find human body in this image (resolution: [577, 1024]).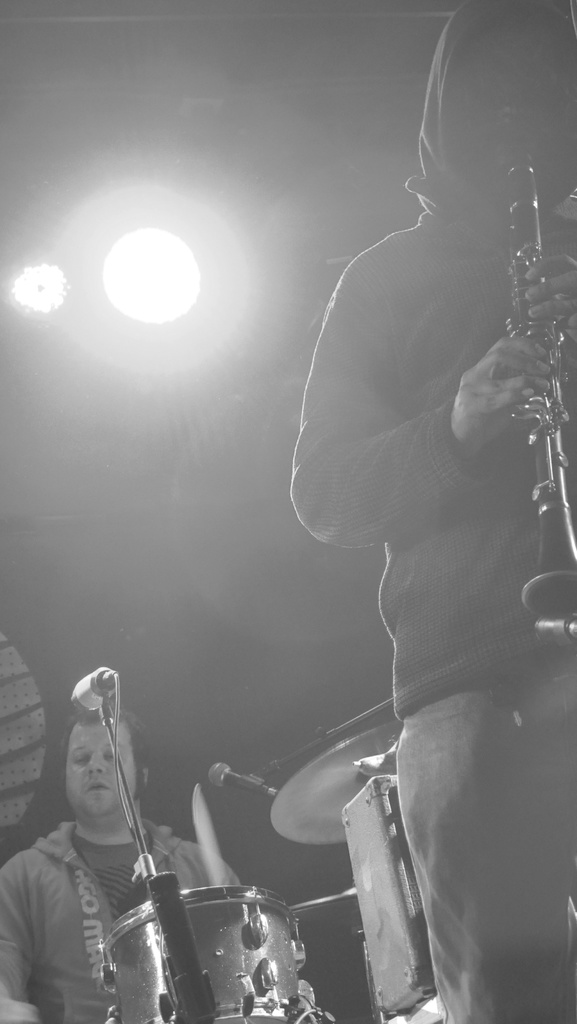
box=[286, 54, 544, 1016].
